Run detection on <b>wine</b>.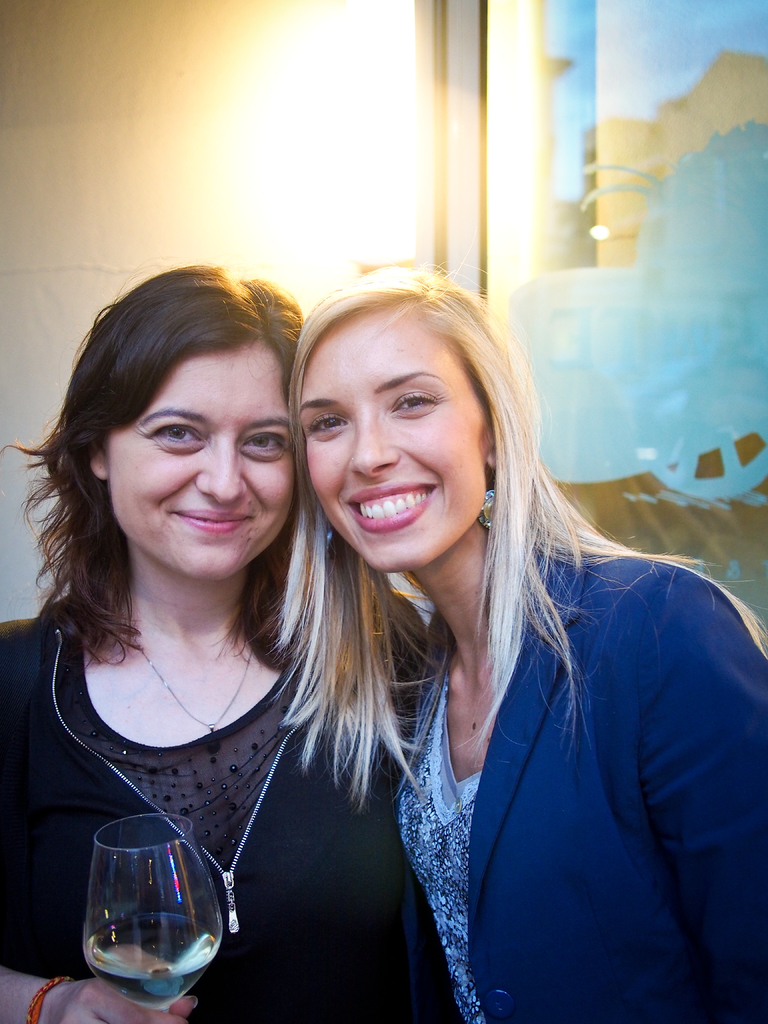
Result: left=87, top=910, right=218, bottom=1005.
